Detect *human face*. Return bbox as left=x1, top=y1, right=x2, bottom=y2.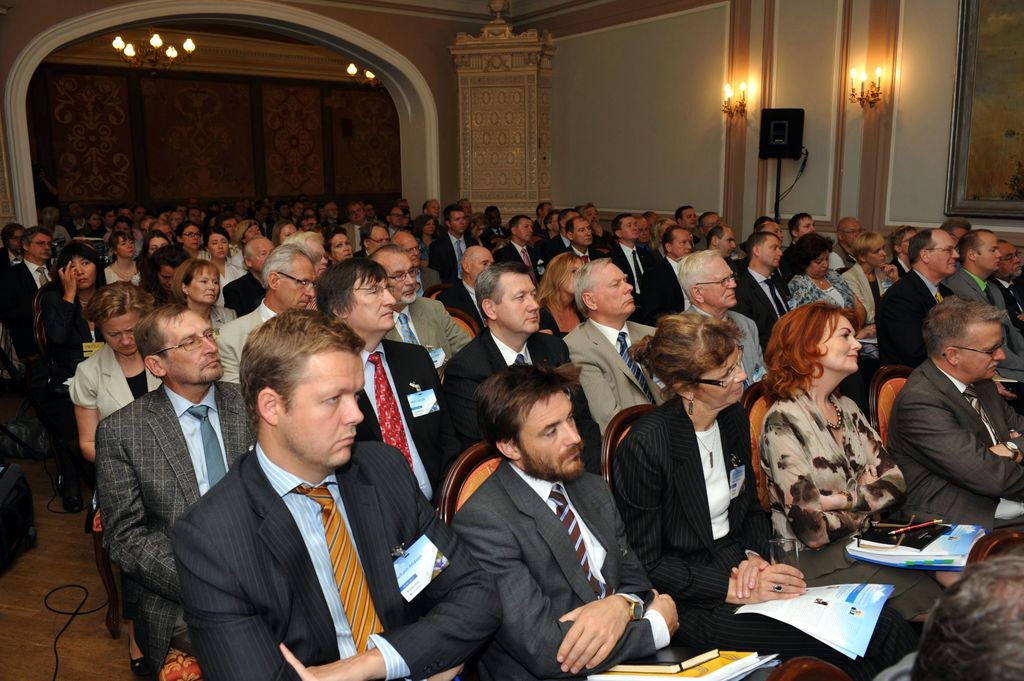
left=560, top=261, right=582, bottom=294.
